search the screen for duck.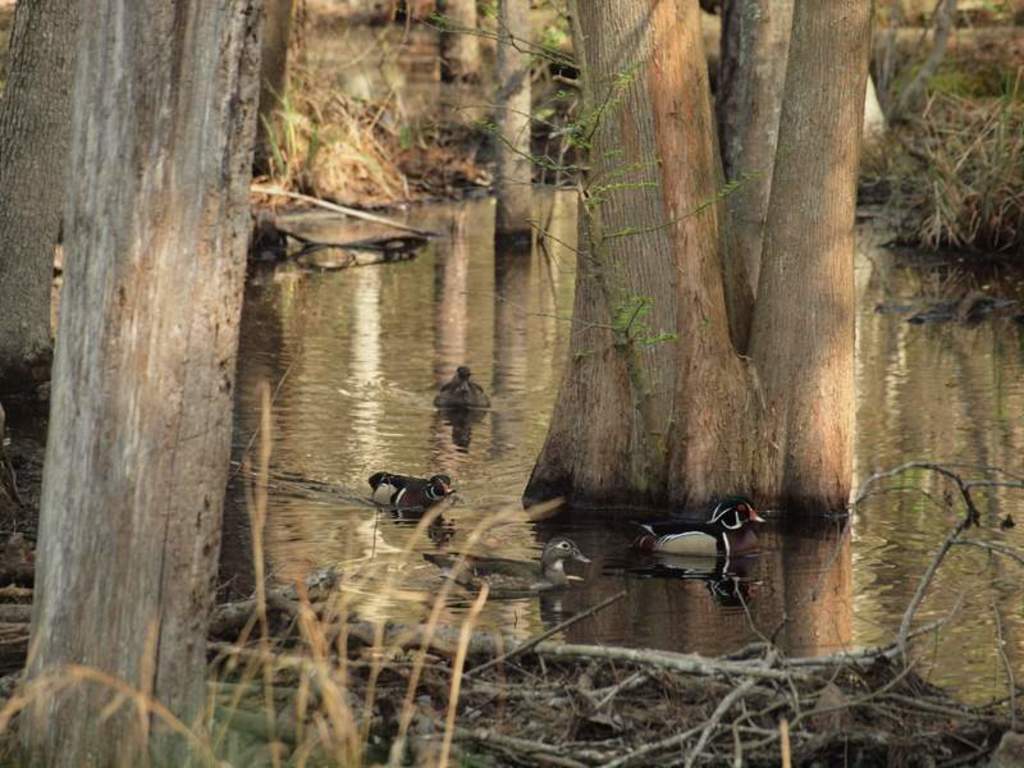
Found at [x1=361, y1=467, x2=453, y2=509].
